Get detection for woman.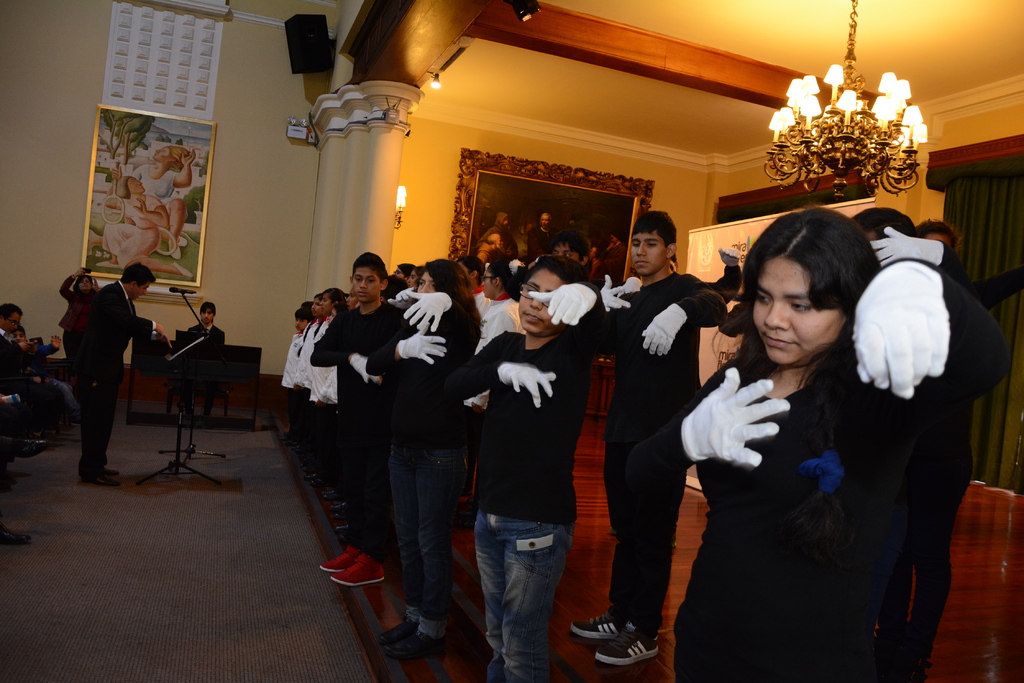
Detection: (left=454, top=257, right=495, bottom=479).
